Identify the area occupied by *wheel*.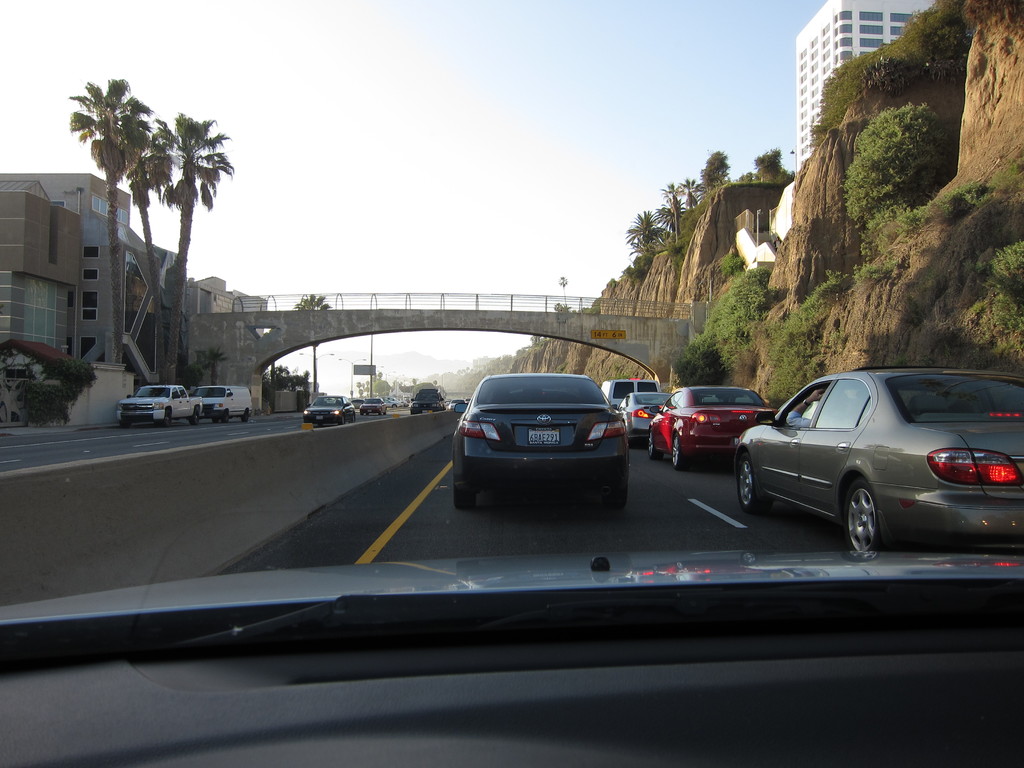
Area: 188, 406, 200, 424.
